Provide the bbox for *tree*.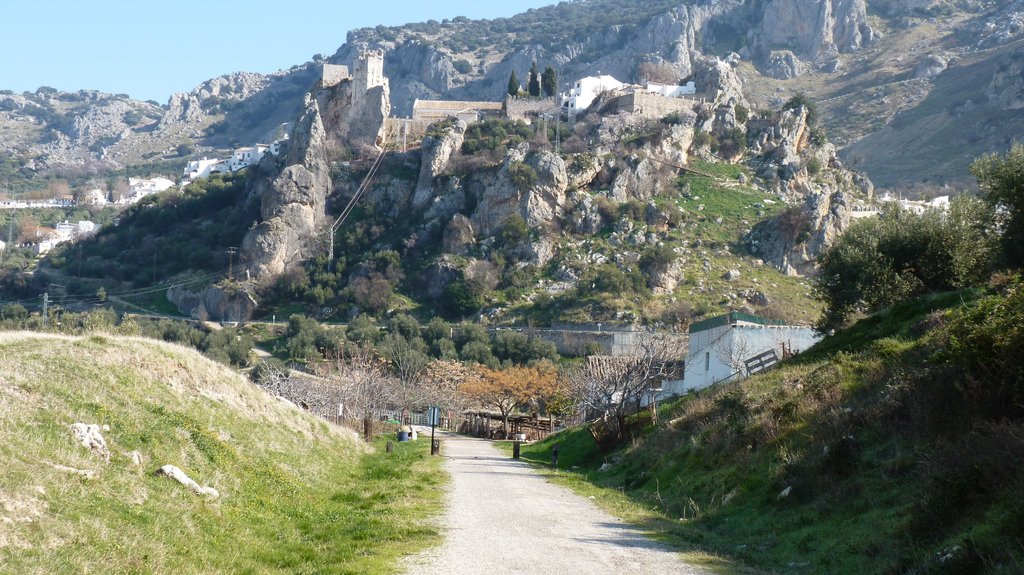
657 109 691 126.
